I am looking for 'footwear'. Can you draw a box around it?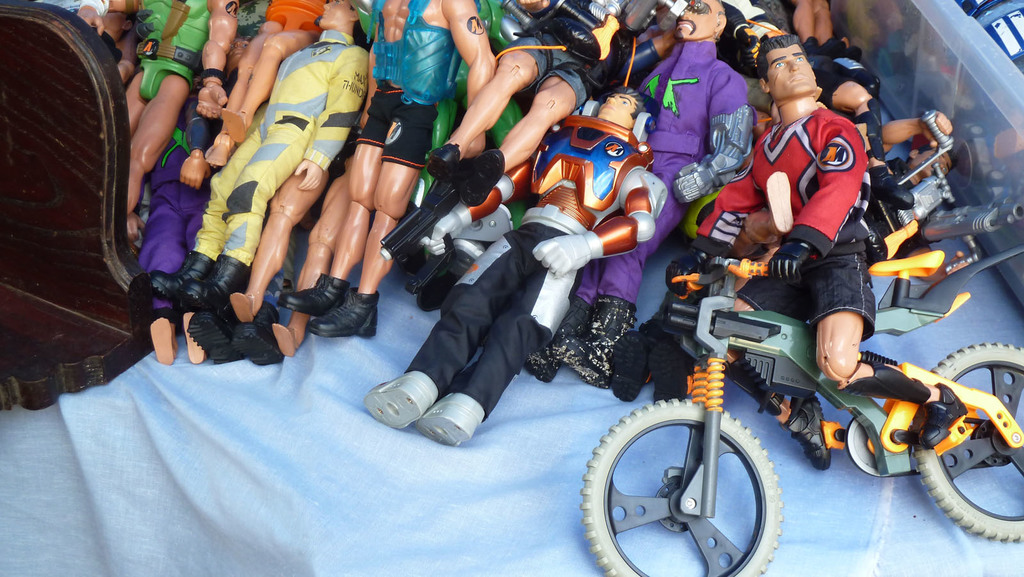
Sure, the bounding box is {"left": 152, "top": 254, "right": 217, "bottom": 300}.
